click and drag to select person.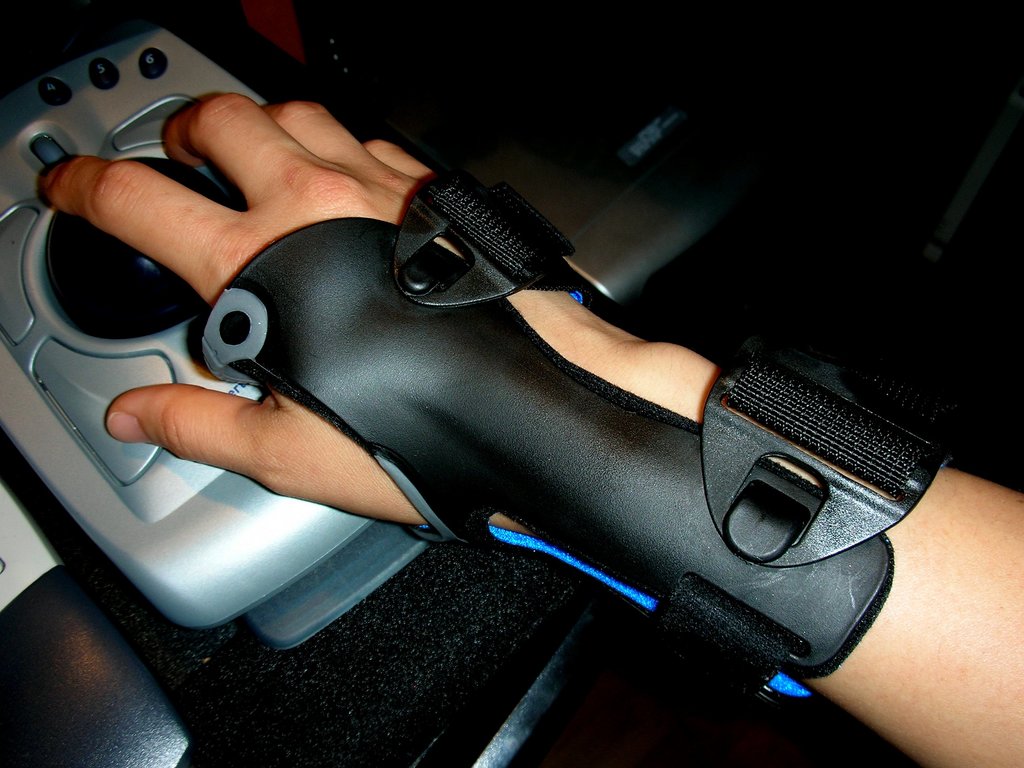
Selection: Rect(49, 22, 902, 749).
